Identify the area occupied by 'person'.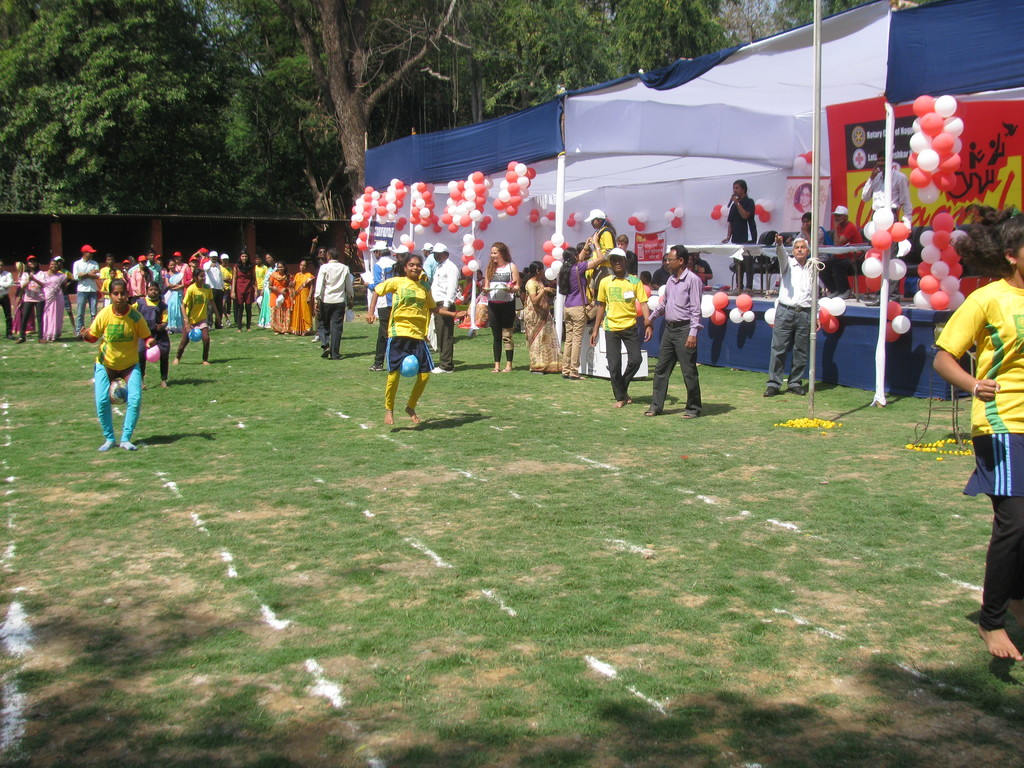
Area: (682, 247, 712, 294).
